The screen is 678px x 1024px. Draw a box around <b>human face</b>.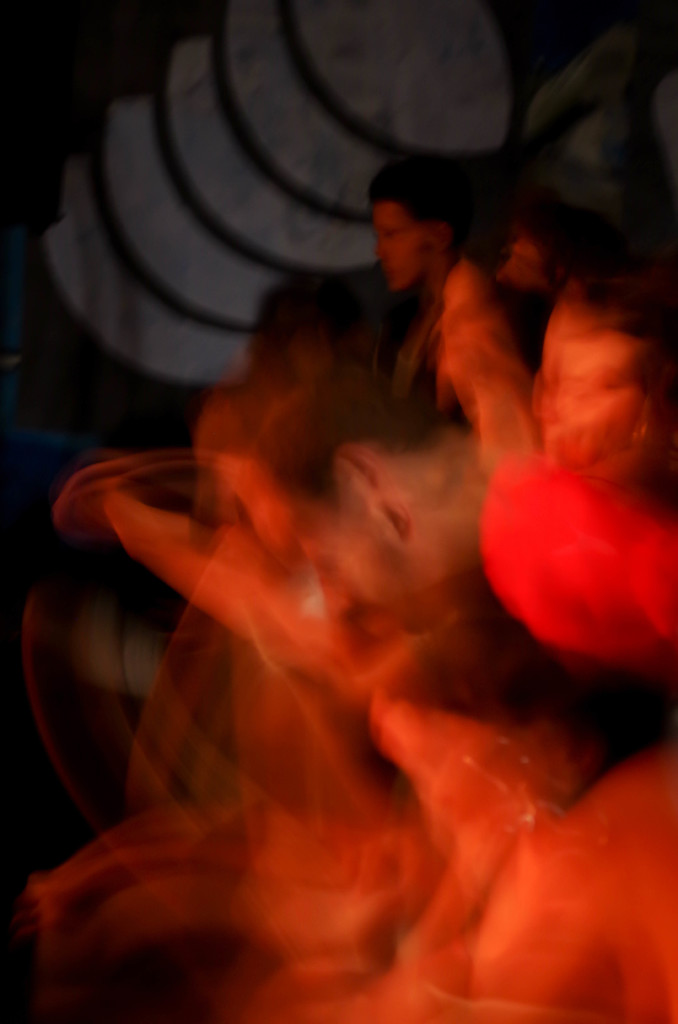
(370,205,433,295).
